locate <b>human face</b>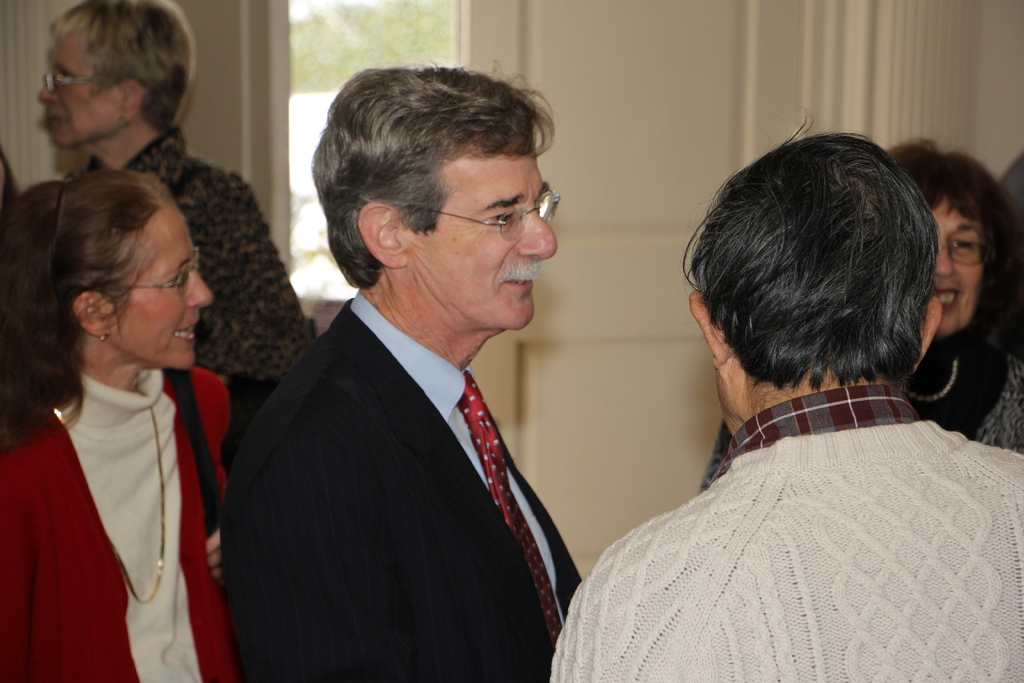
(404, 156, 556, 330)
